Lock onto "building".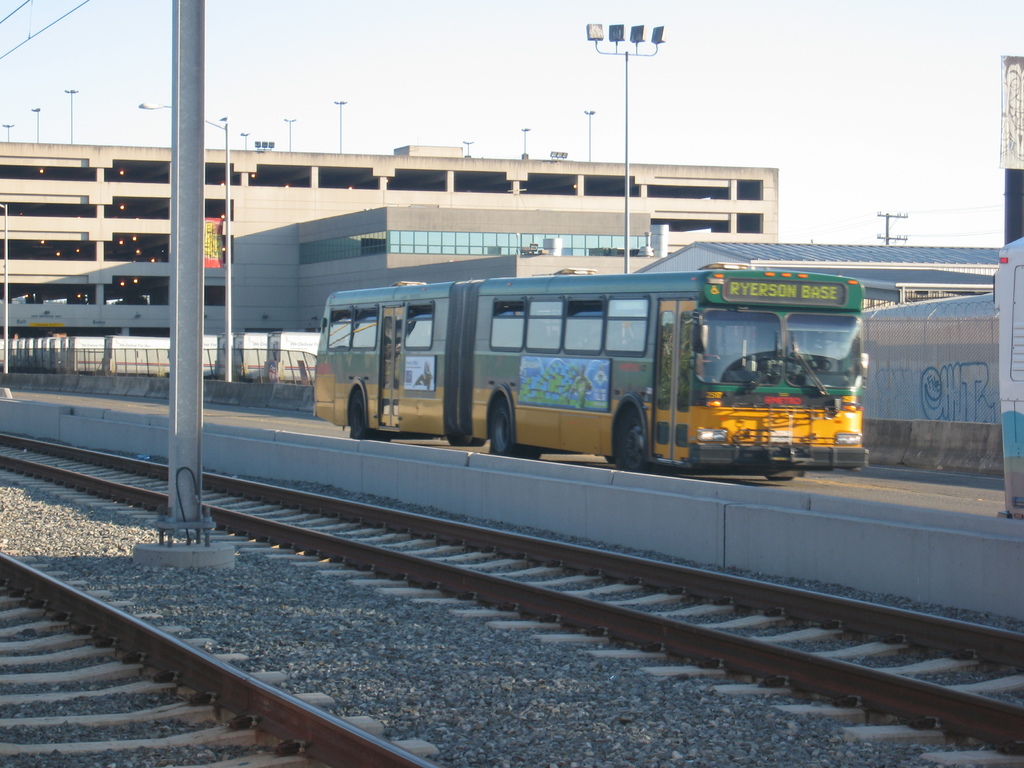
Locked: l=0, t=138, r=777, b=340.
